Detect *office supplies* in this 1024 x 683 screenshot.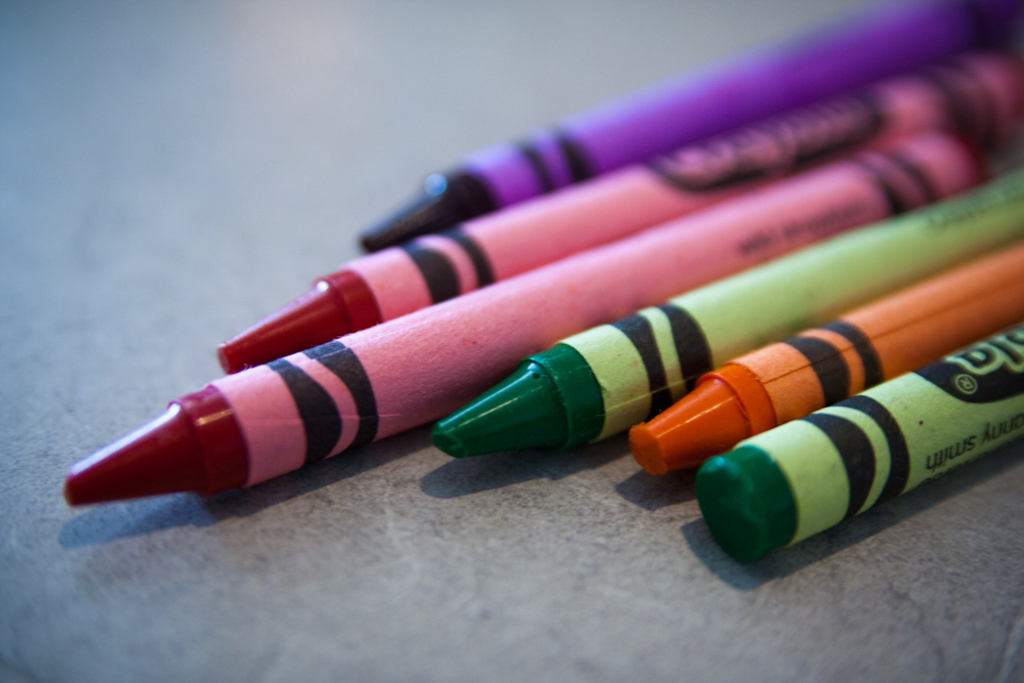
Detection: (57,119,1010,500).
